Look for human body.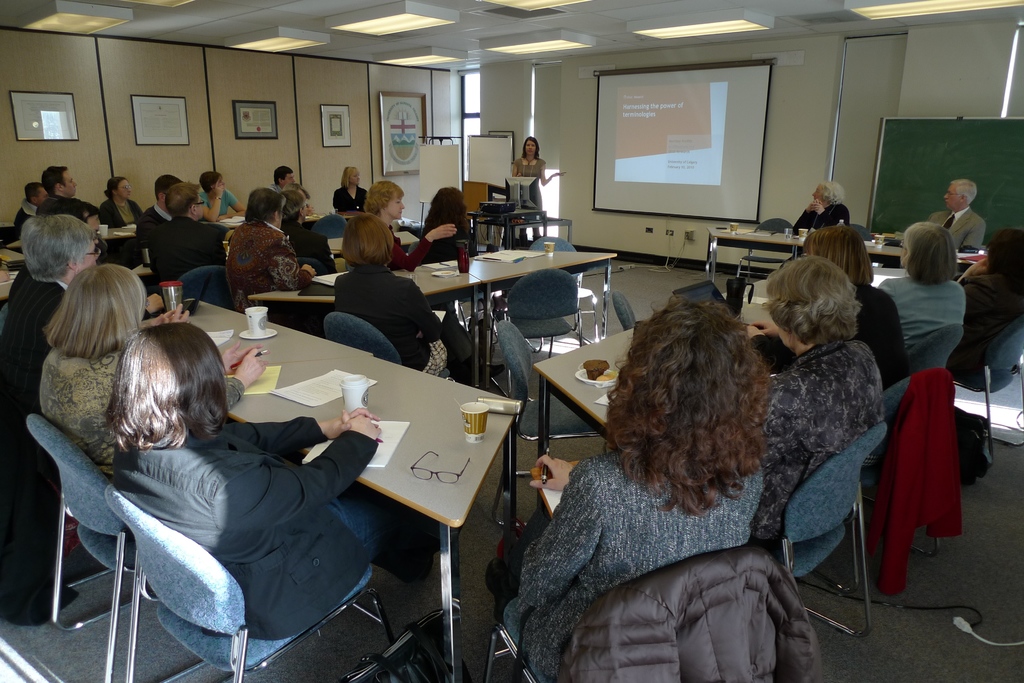
Found: pyautogui.locateOnScreen(105, 417, 385, 630).
